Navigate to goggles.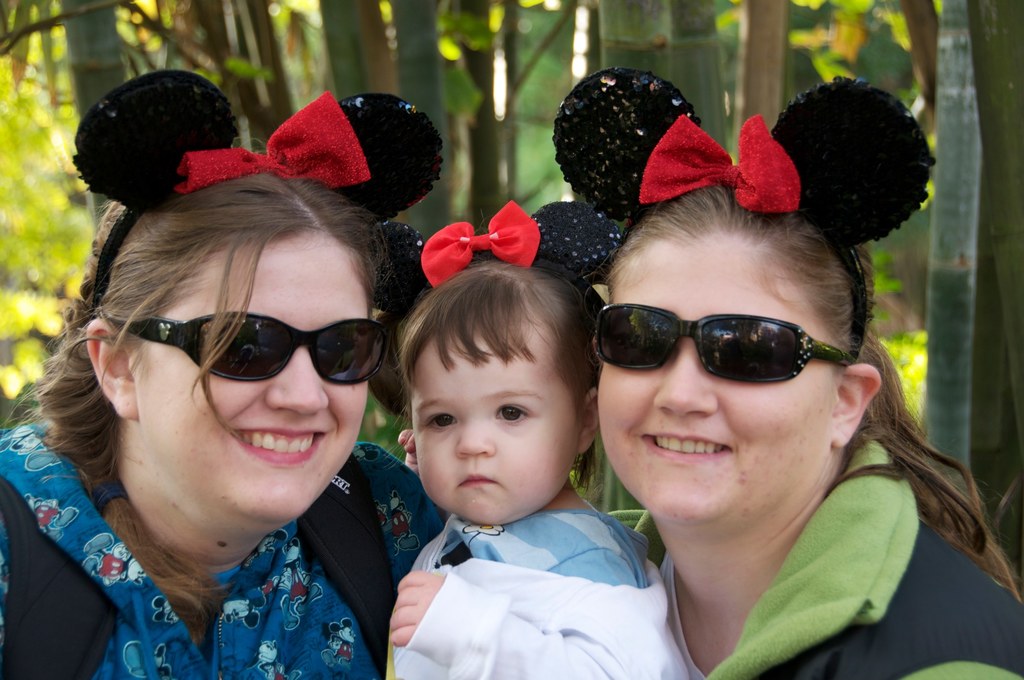
Navigation target: <bbox>598, 298, 870, 392</bbox>.
